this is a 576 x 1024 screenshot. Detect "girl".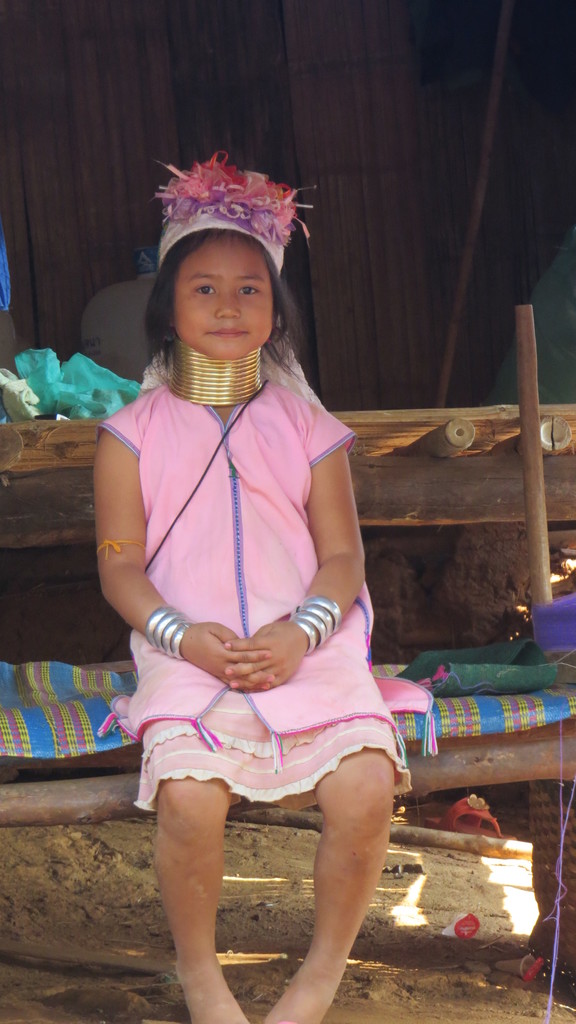
78, 137, 421, 1023.
